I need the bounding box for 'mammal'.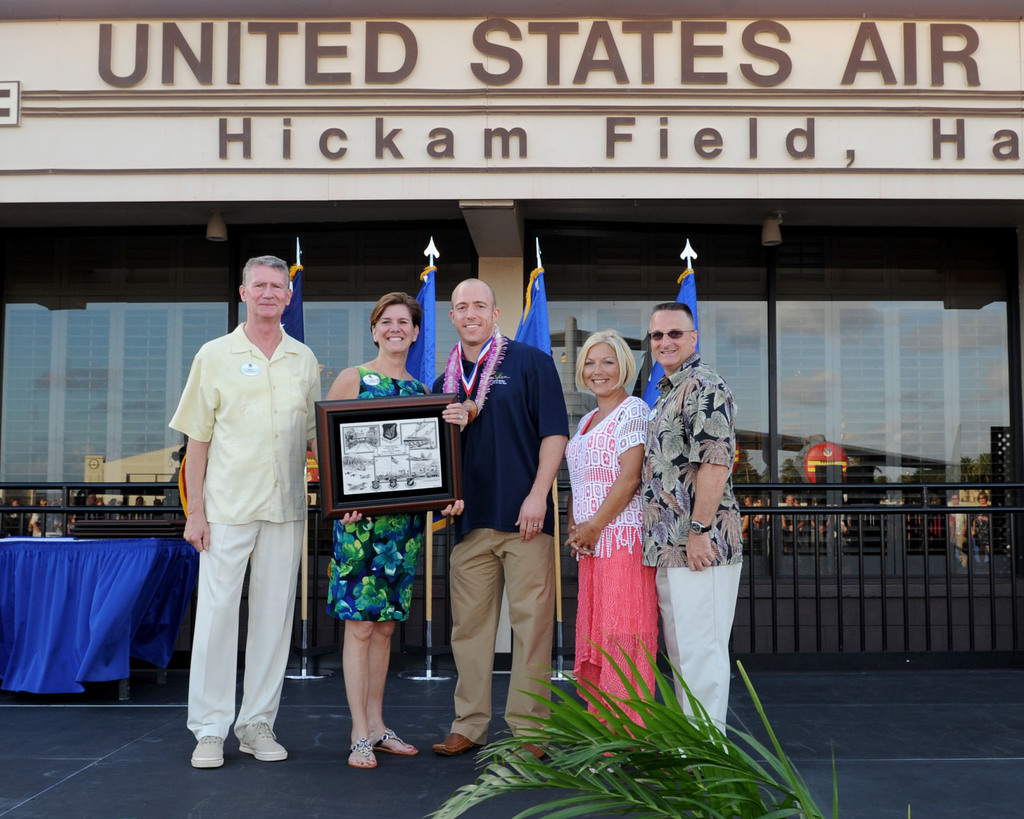
Here it is: detection(433, 271, 570, 752).
